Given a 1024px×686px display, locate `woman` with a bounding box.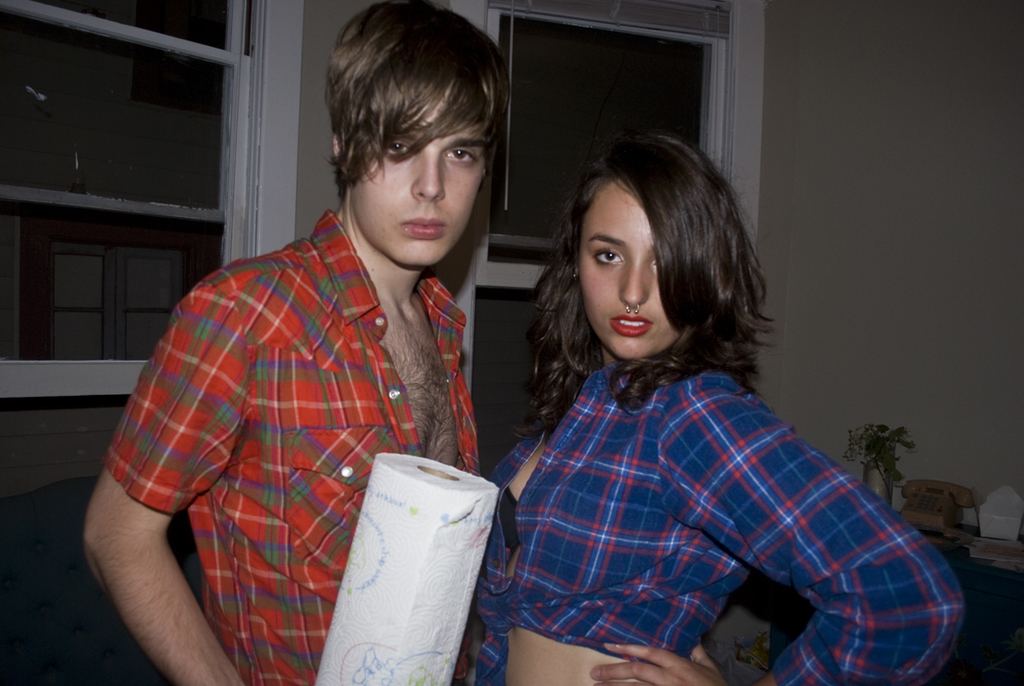
Located: [452,101,961,685].
